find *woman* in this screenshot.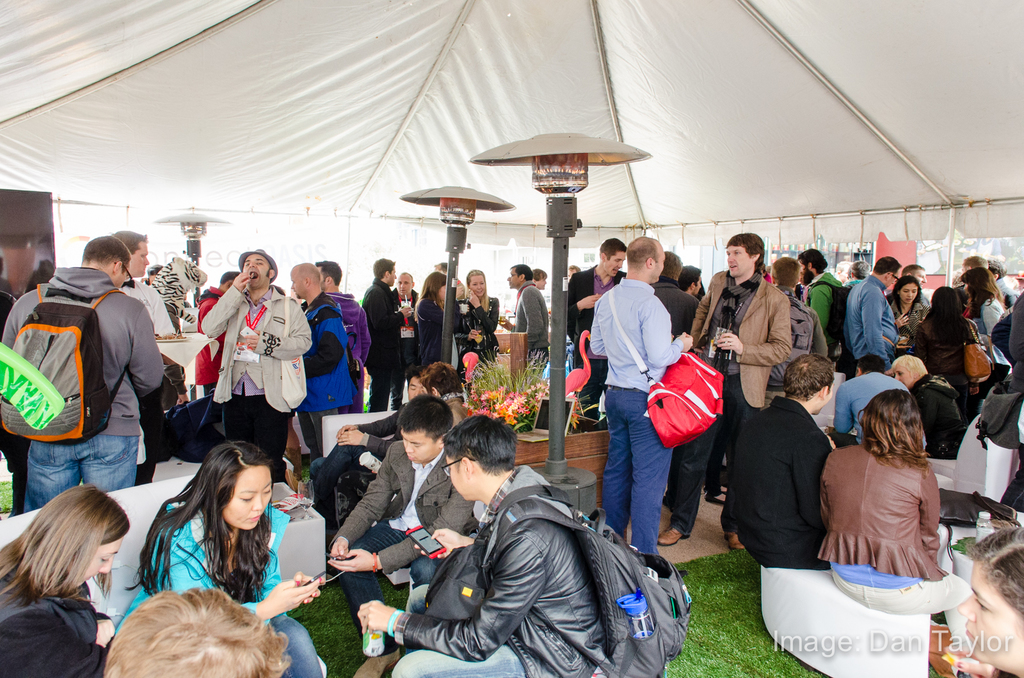
The bounding box for *woman* is [x1=960, y1=266, x2=1014, y2=396].
